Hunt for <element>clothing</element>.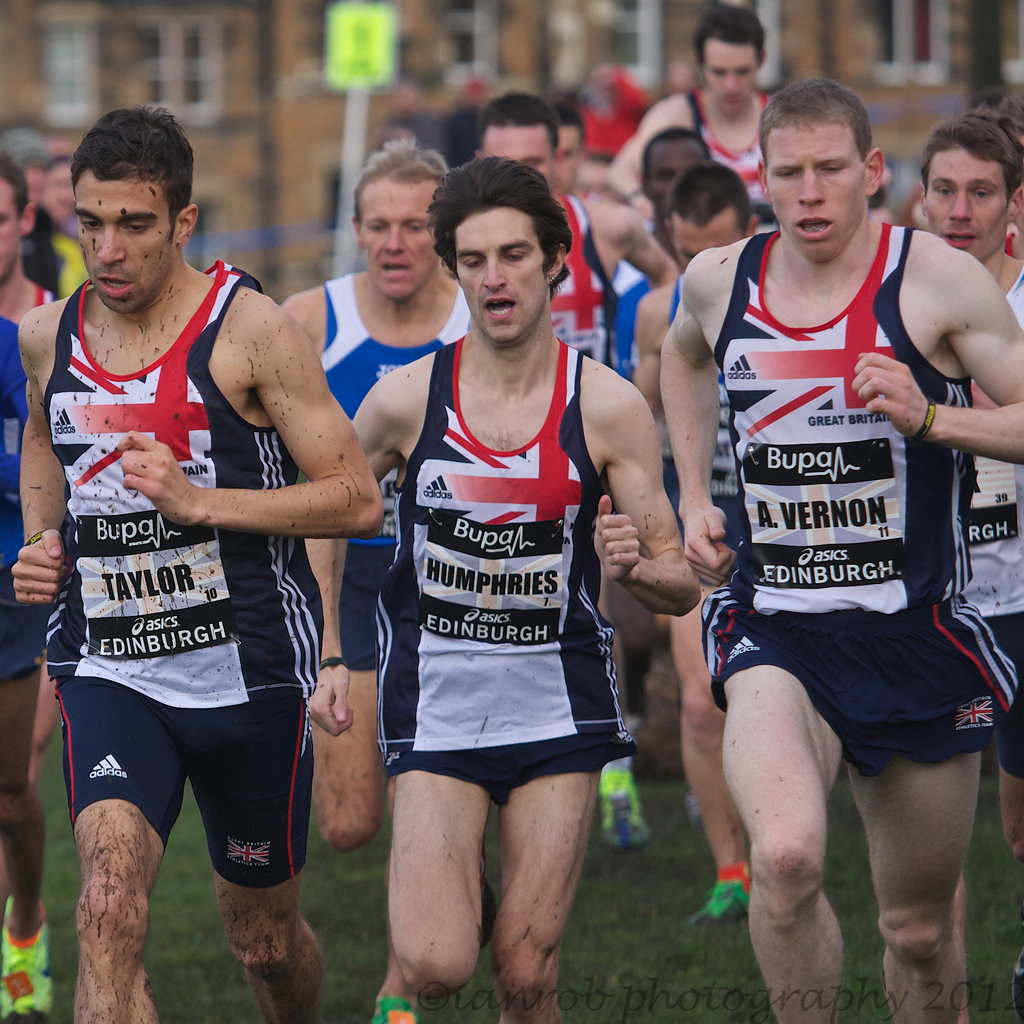
Hunted down at (695, 214, 1023, 777).
